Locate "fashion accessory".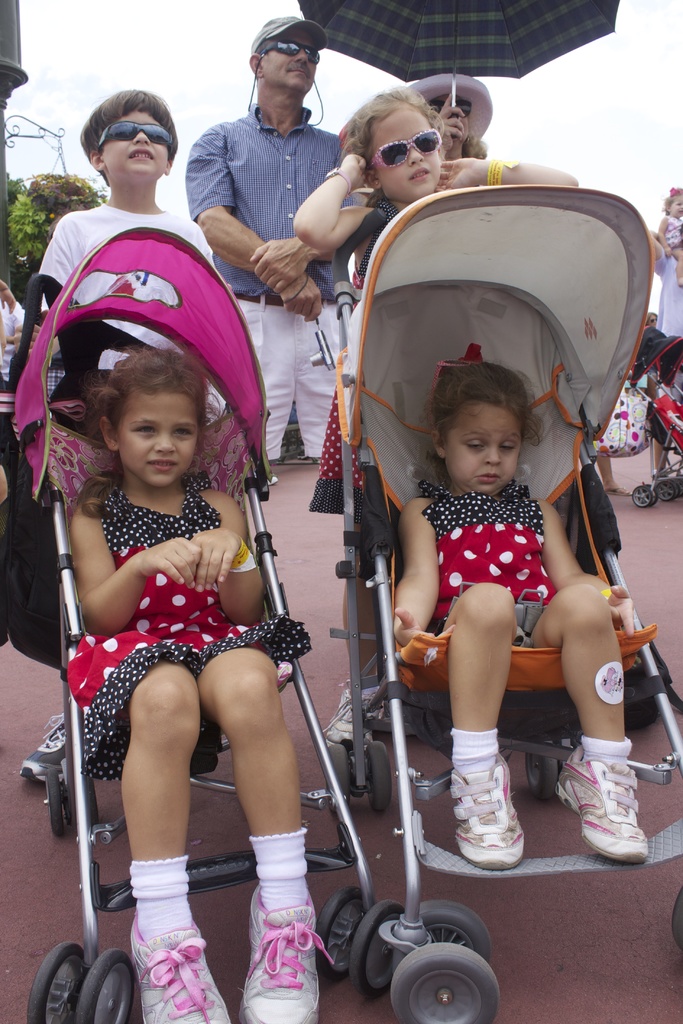
Bounding box: left=374, top=177, right=379, bottom=188.
